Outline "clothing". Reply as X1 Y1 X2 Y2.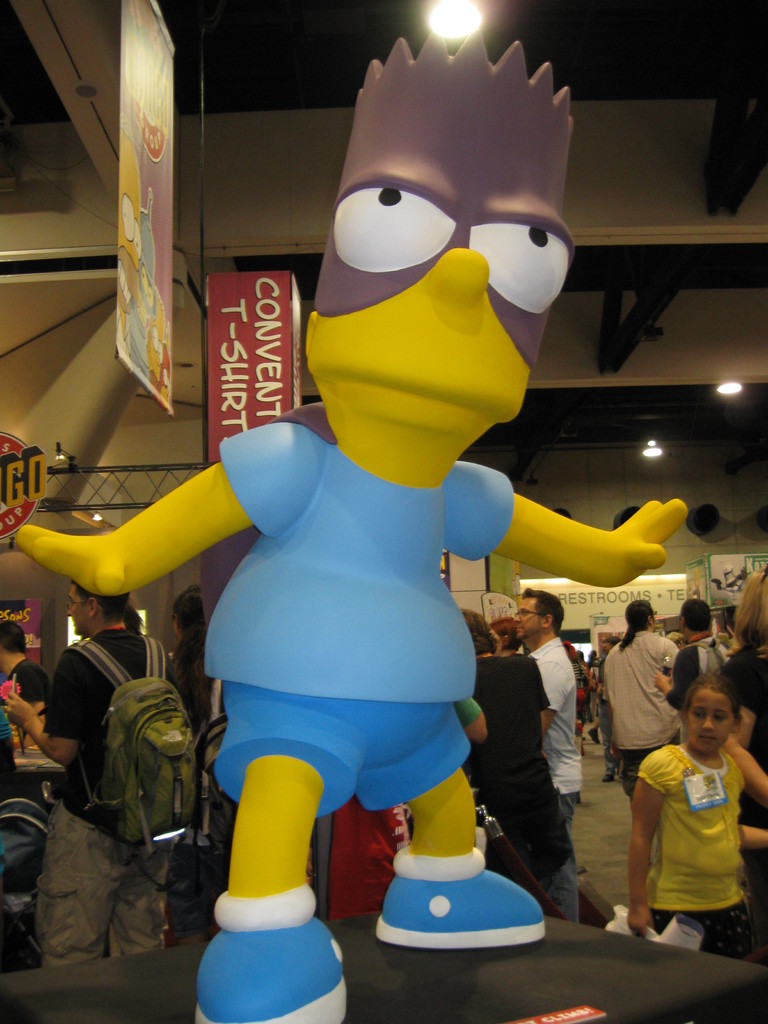
205 407 520 830.
